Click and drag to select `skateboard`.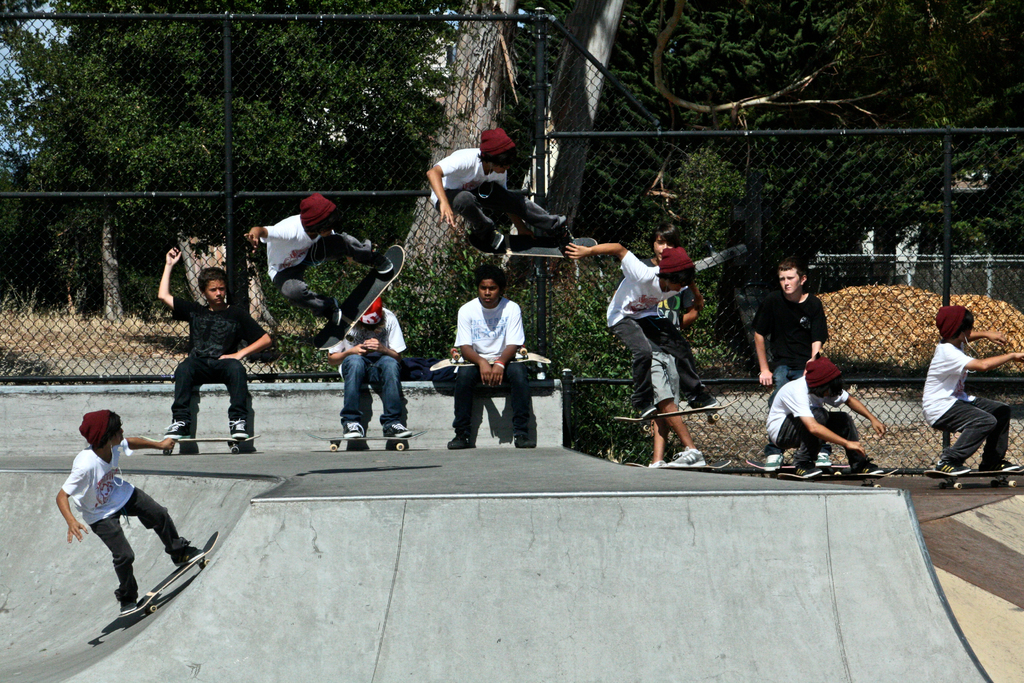
Selection: 615:396:735:434.
